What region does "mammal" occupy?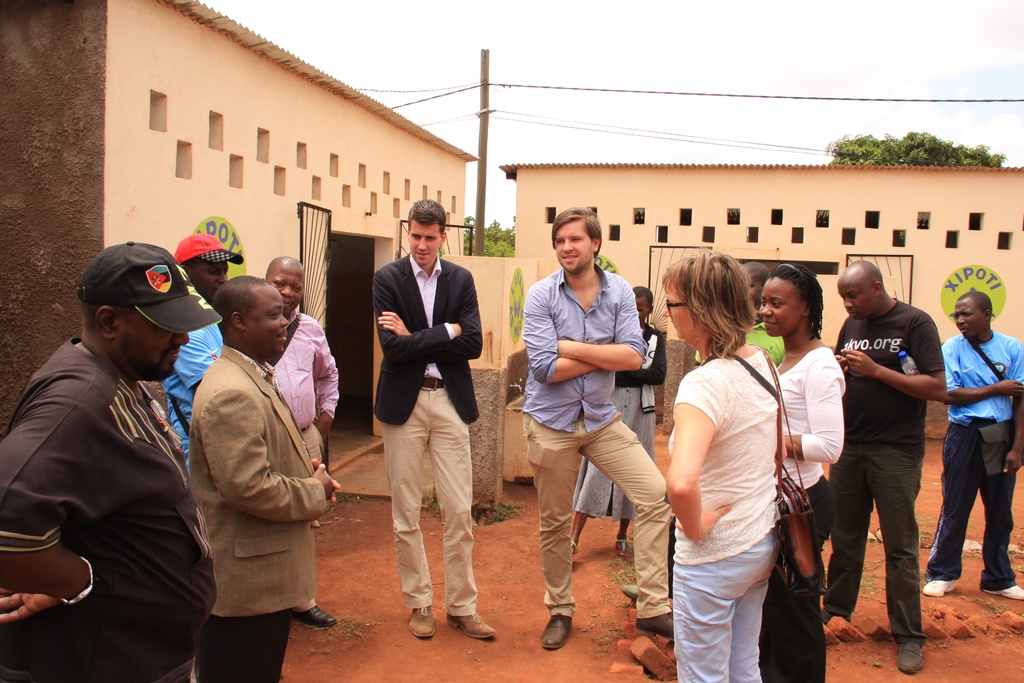
<box>168,231,245,462</box>.
